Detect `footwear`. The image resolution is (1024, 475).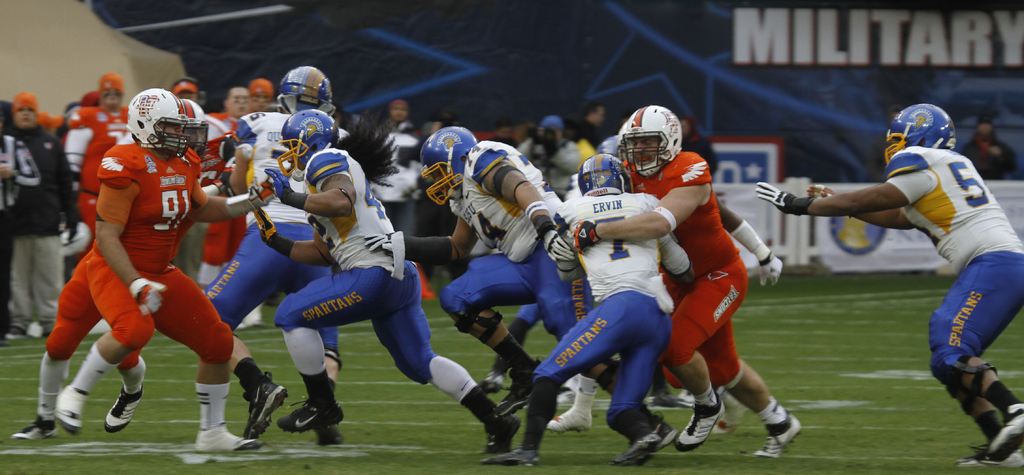
bbox(486, 410, 515, 455).
